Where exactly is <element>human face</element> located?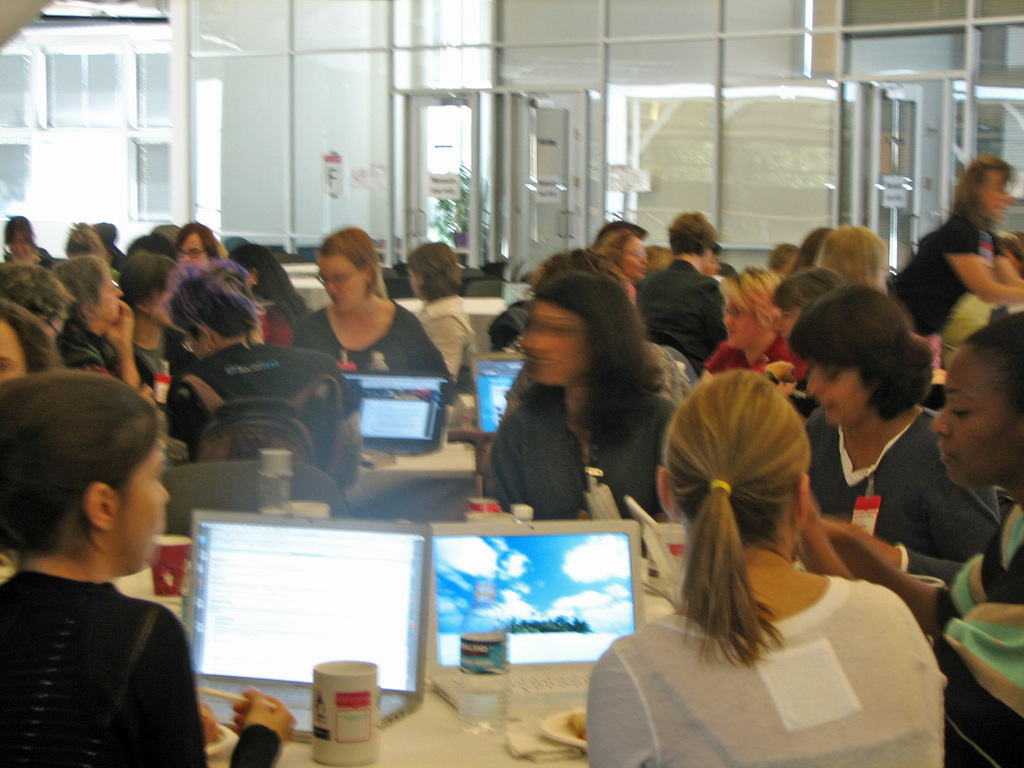
Its bounding box is <bbox>928, 346, 1020, 493</bbox>.
